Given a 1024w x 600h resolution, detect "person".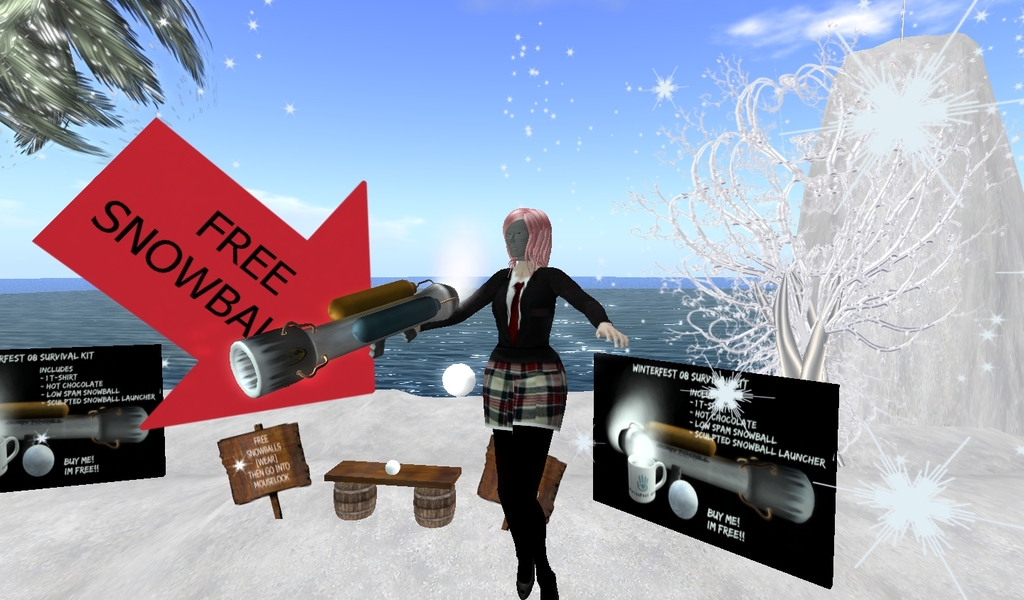
[x1=405, y1=207, x2=631, y2=599].
